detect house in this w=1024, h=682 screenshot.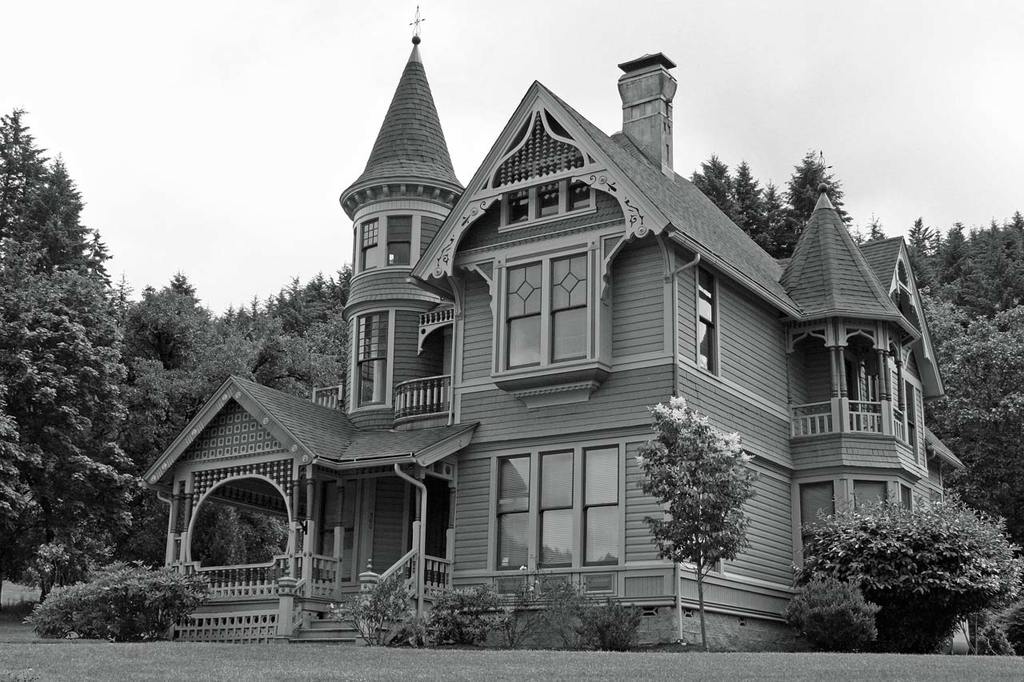
Detection: pyautogui.locateOnScreen(159, 369, 487, 681).
